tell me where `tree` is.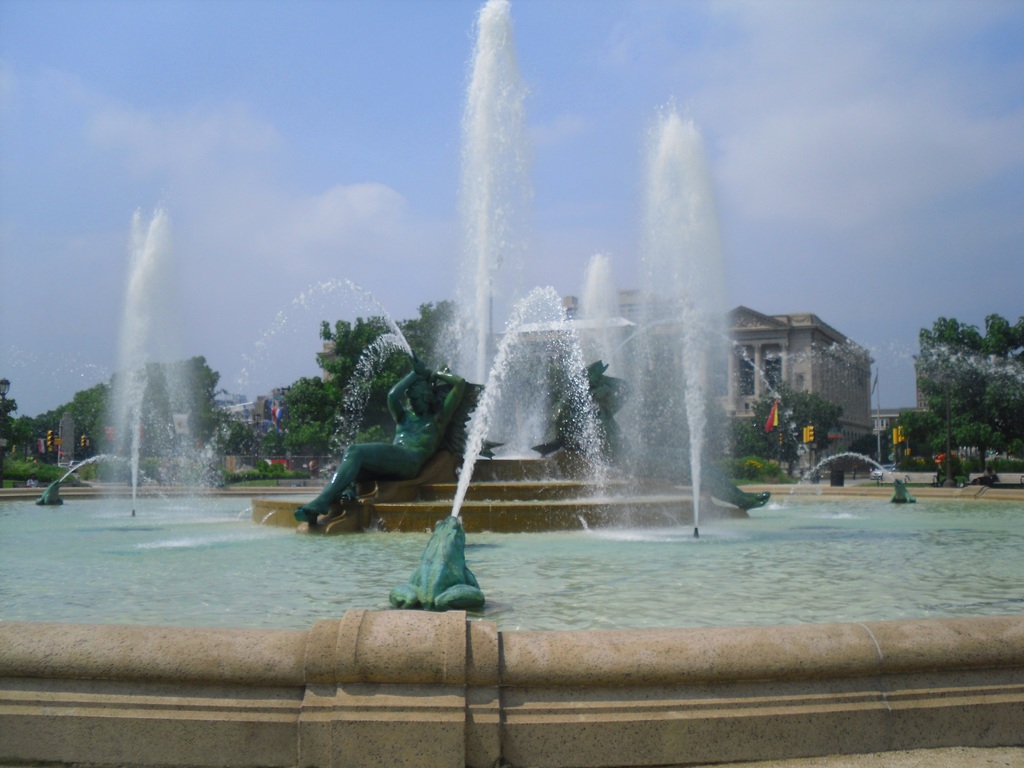
`tree` is at (left=845, top=433, right=890, bottom=479).
